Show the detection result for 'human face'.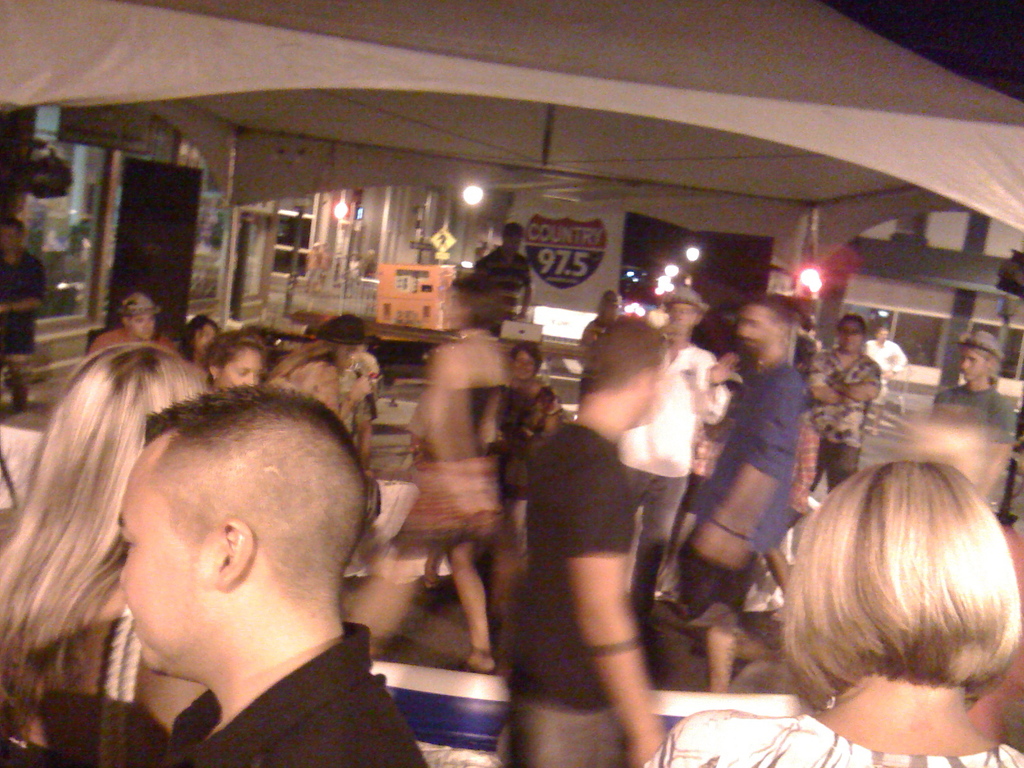
bbox=[115, 455, 215, 676].
